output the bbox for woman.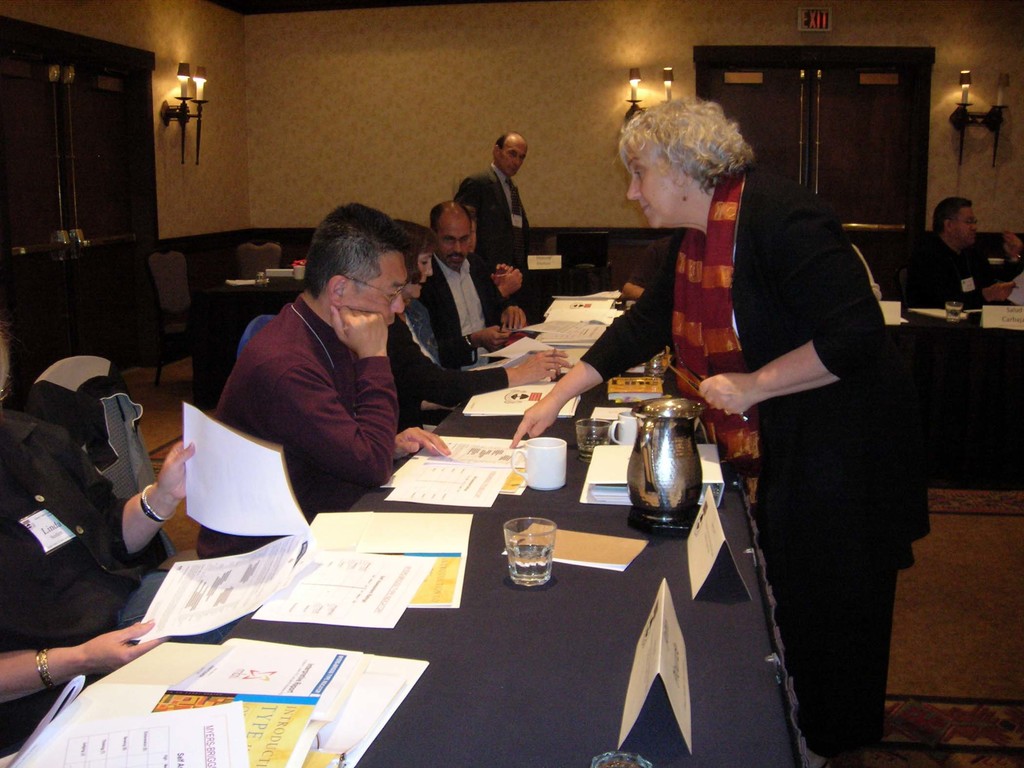
bbox=(509, 97, 934, 767).
